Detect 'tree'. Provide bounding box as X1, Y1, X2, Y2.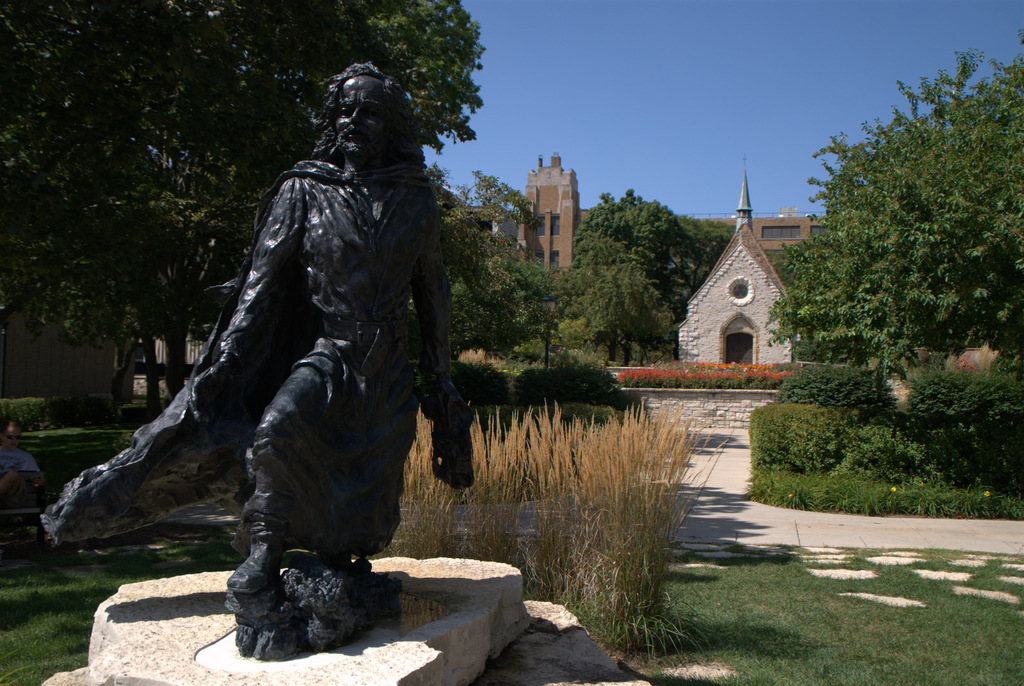
447, 166, 573, 381.
